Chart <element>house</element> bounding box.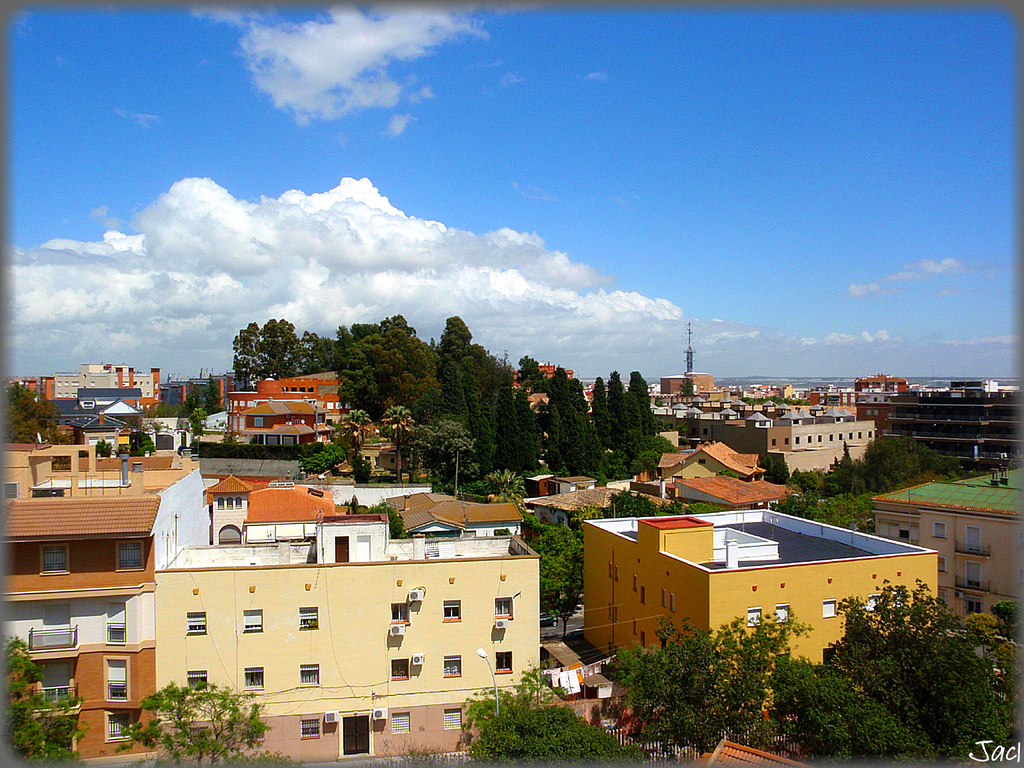
Charted: Rect(216, 367, 358, 463).
